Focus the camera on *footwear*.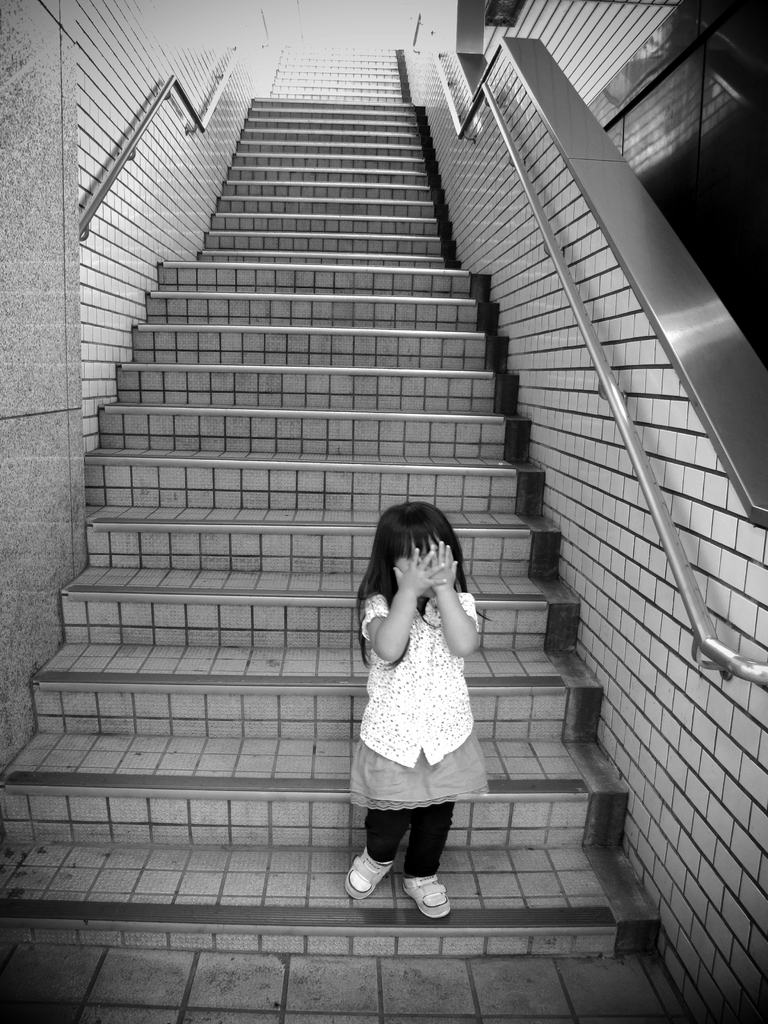
Focus region: (x1=342, y1=848, x2=394, y2=897).
